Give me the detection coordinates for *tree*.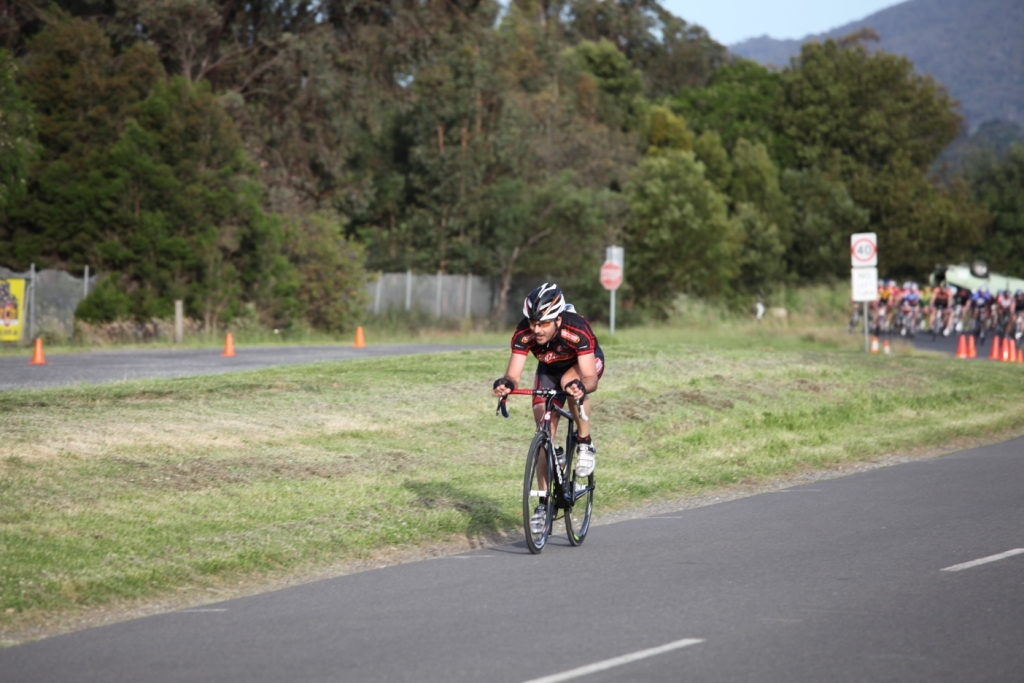
{"left": 641, "top": 96, "right": 697, "bottom": 157}.
